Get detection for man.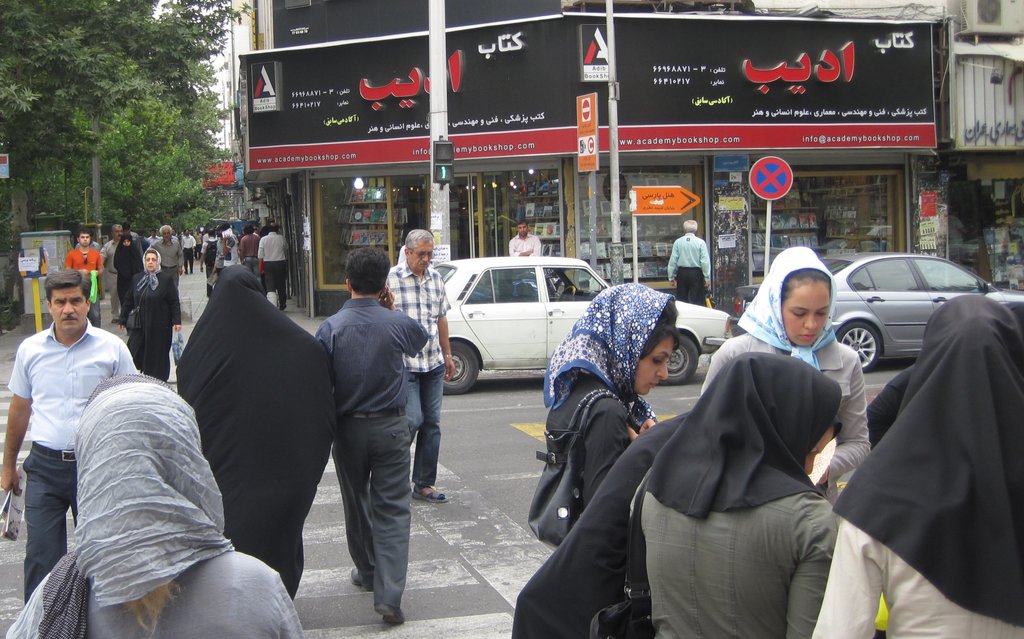
Detection: pyautogui.locateOnScreen(385, 229, 454, 506).
